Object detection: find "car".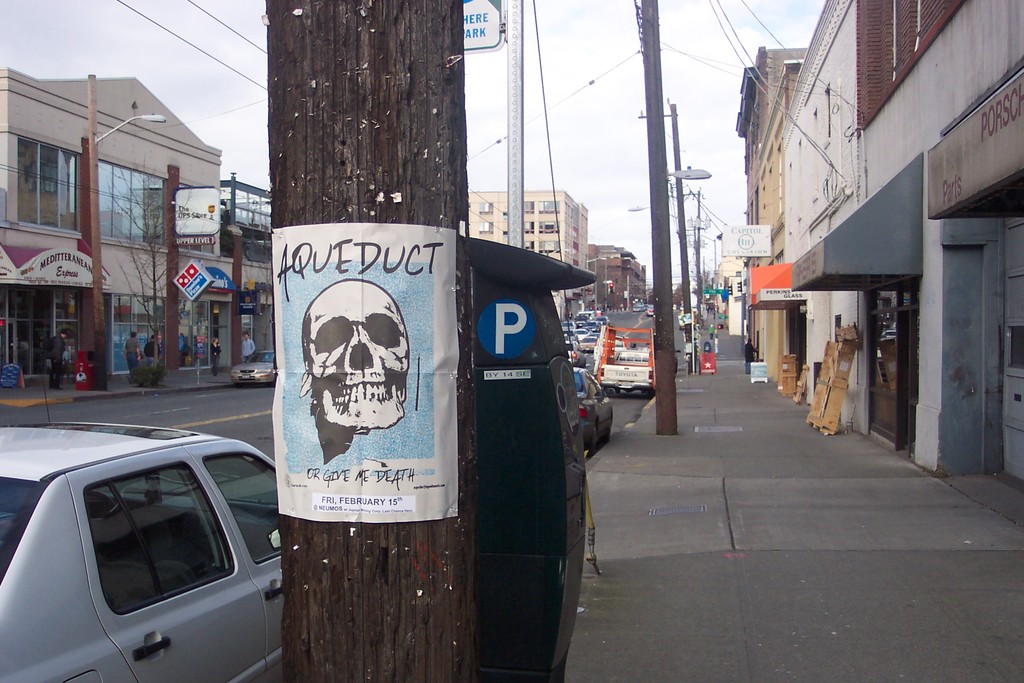
select_region(0, 357, 283, 682).
